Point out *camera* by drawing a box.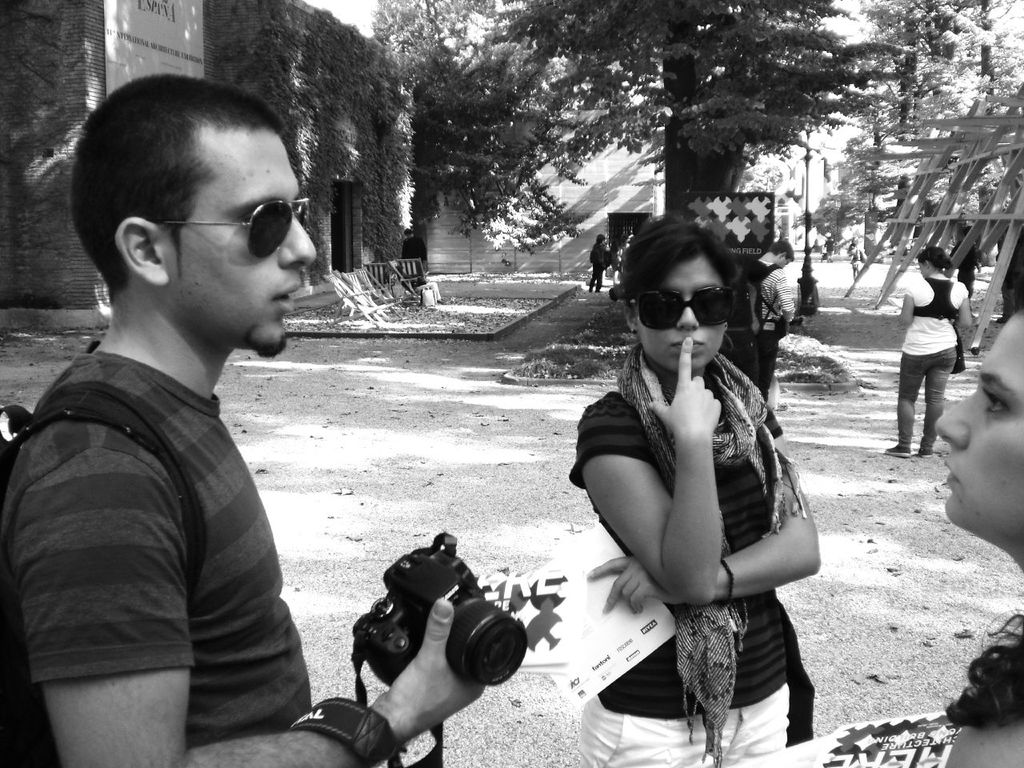
(x1=357, y1=550, x2=525, y2=687).
